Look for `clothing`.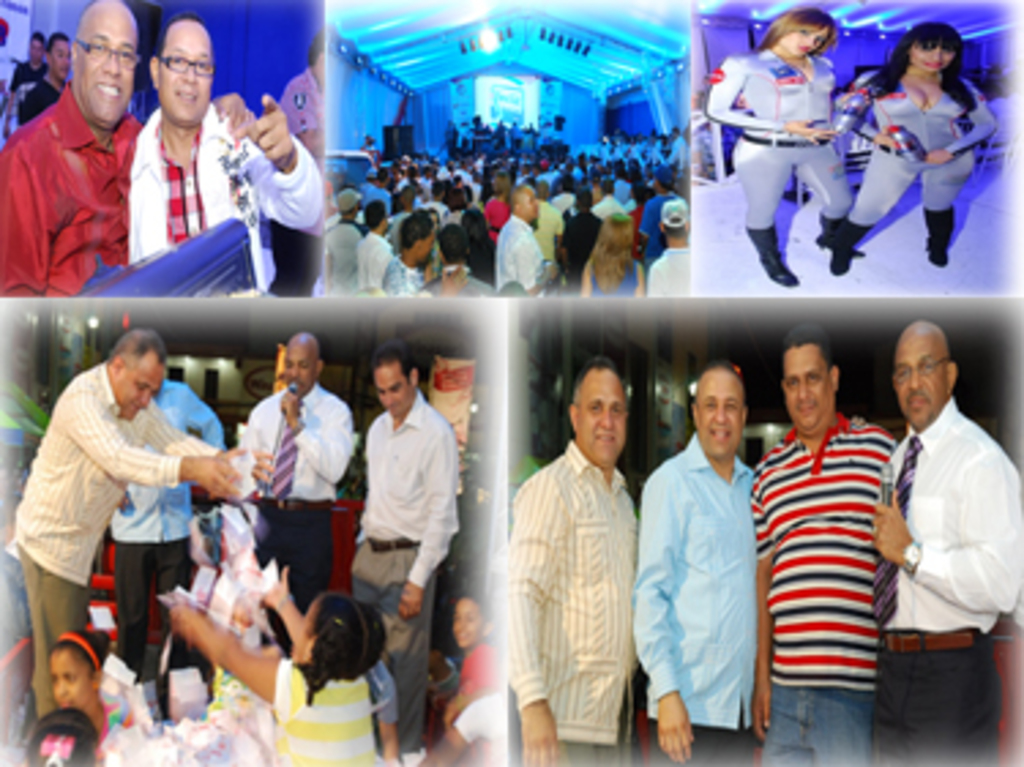
Found: pyautogui.locateOnScreen(322, 218, 369, 306).
